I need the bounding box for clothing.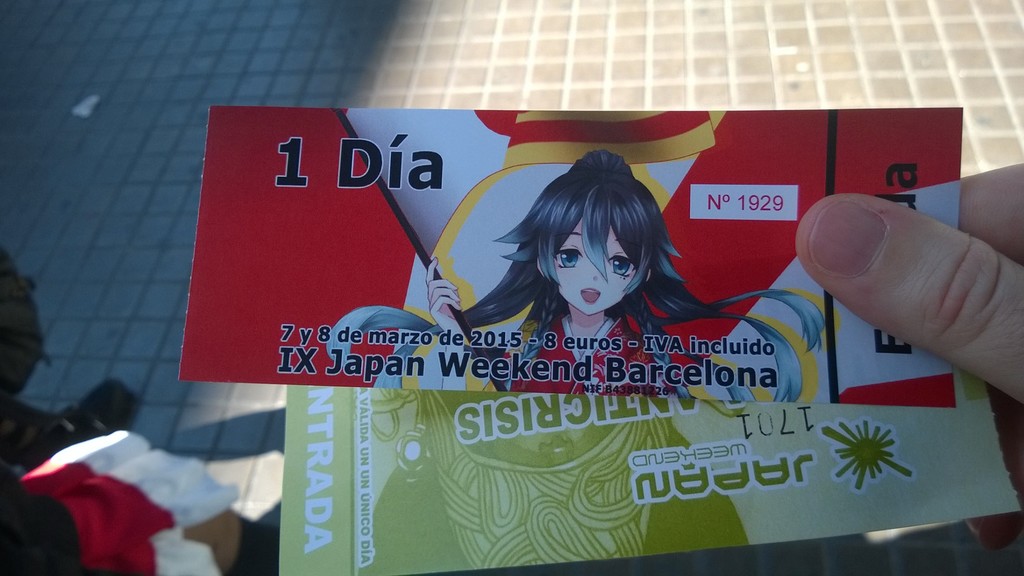
Here it is: locate(493, 307, 676, 389).
